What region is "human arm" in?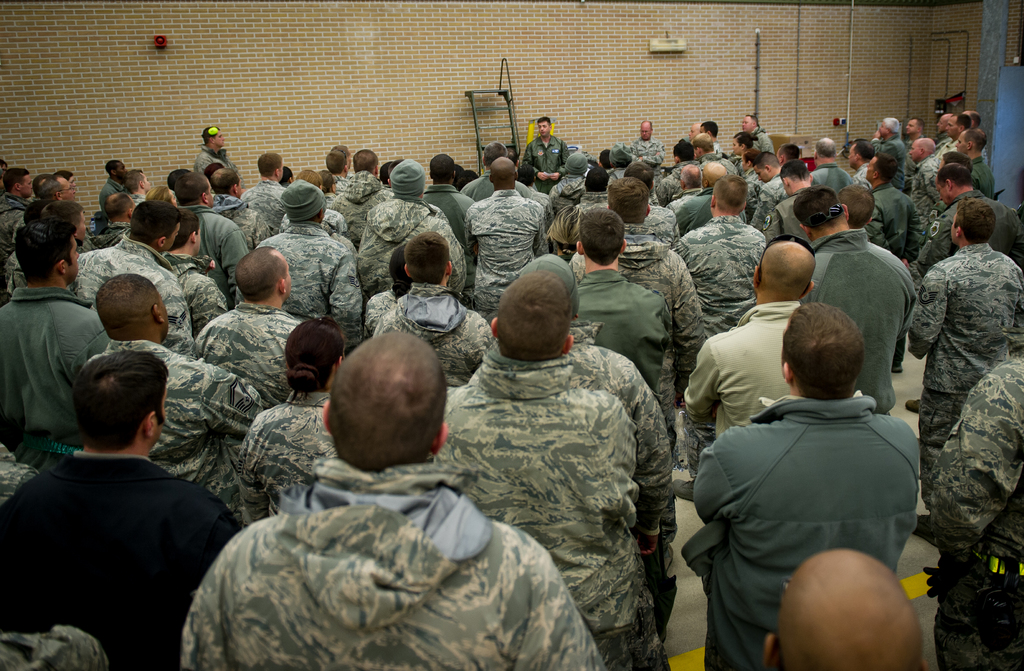
(184, 282, 228, 335).
